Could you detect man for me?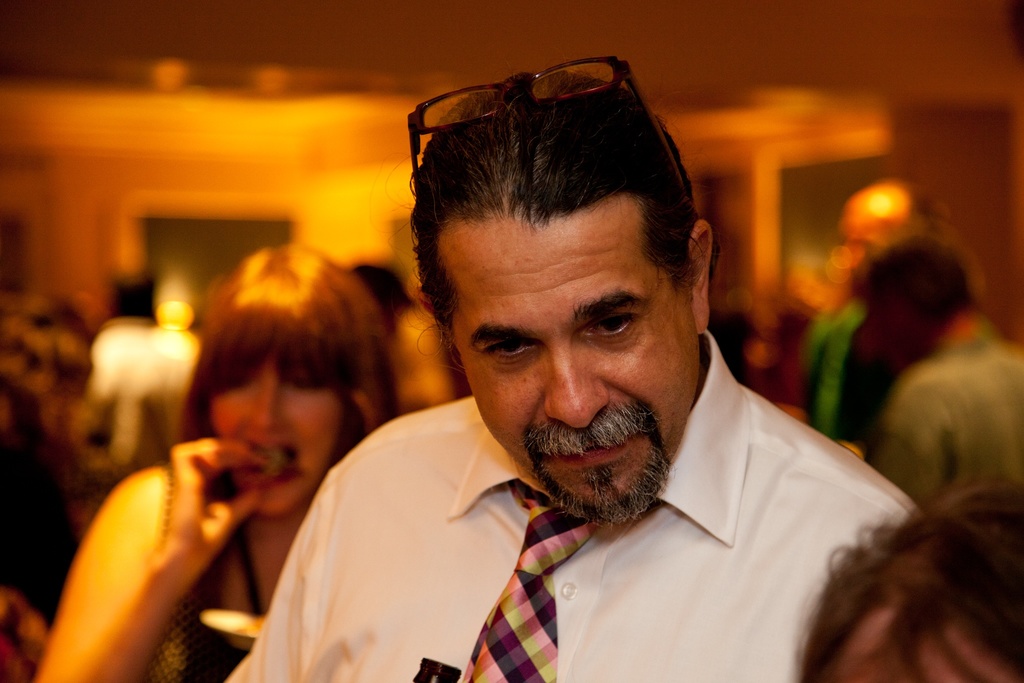
Detection result: [x1=197, y1=68, x2=937, y2=682].
